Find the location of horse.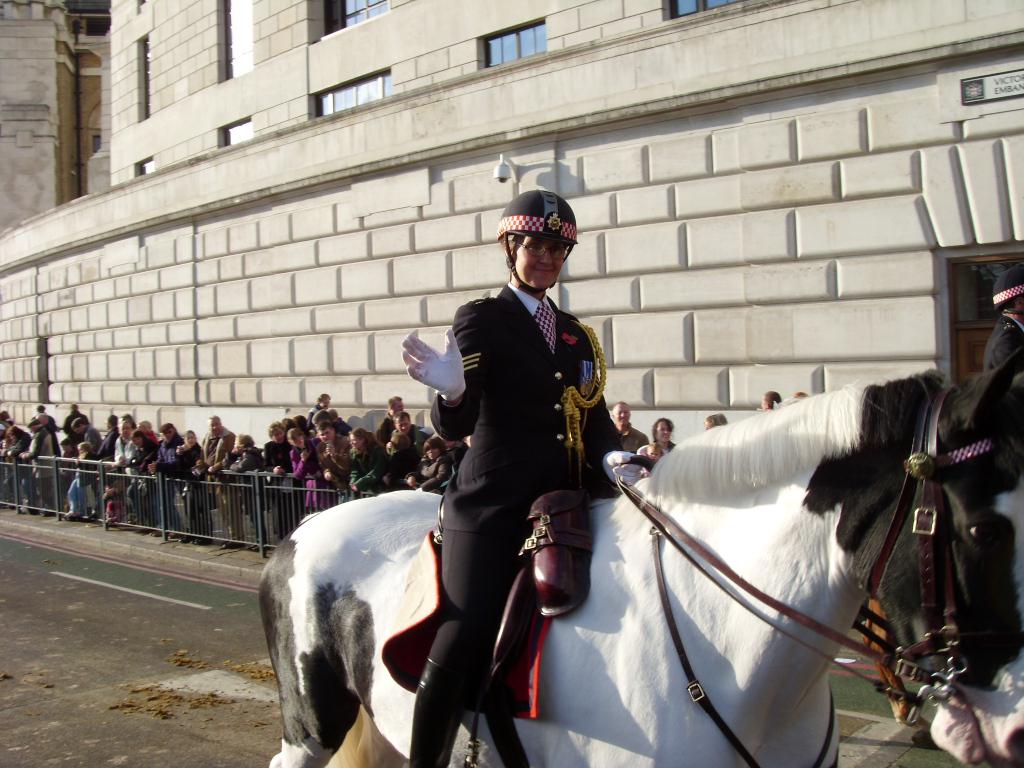
Location: box(255, 345, 1023, 767).
